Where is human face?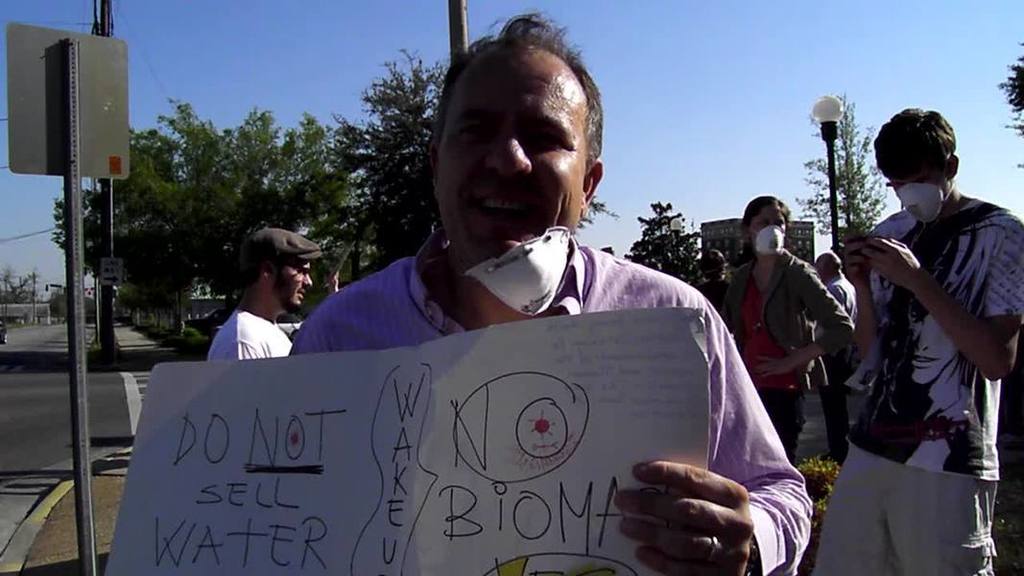
(270,259,312,307).
